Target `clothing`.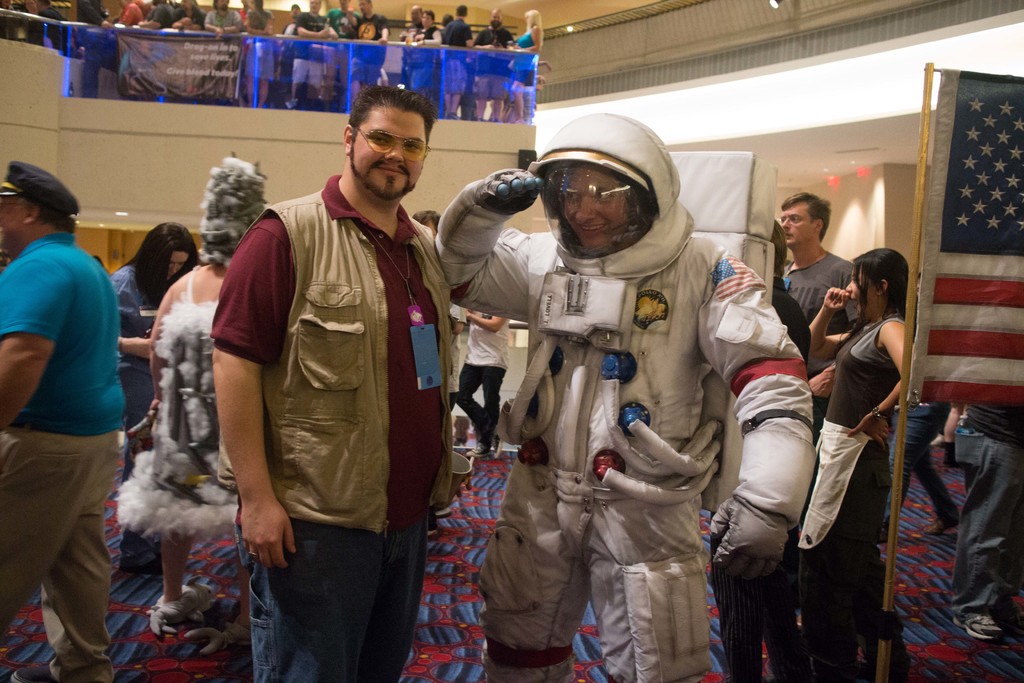
Target region: Rect(0, 229, 130, 682).
